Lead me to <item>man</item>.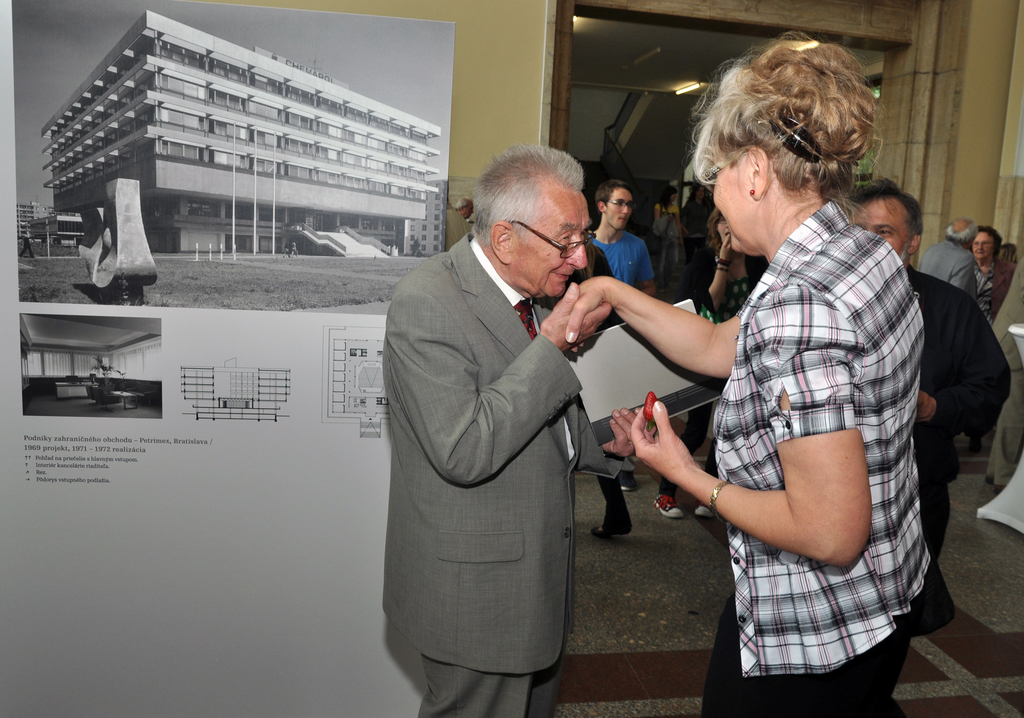
Lead to <box>918,220,986,298</box>.
